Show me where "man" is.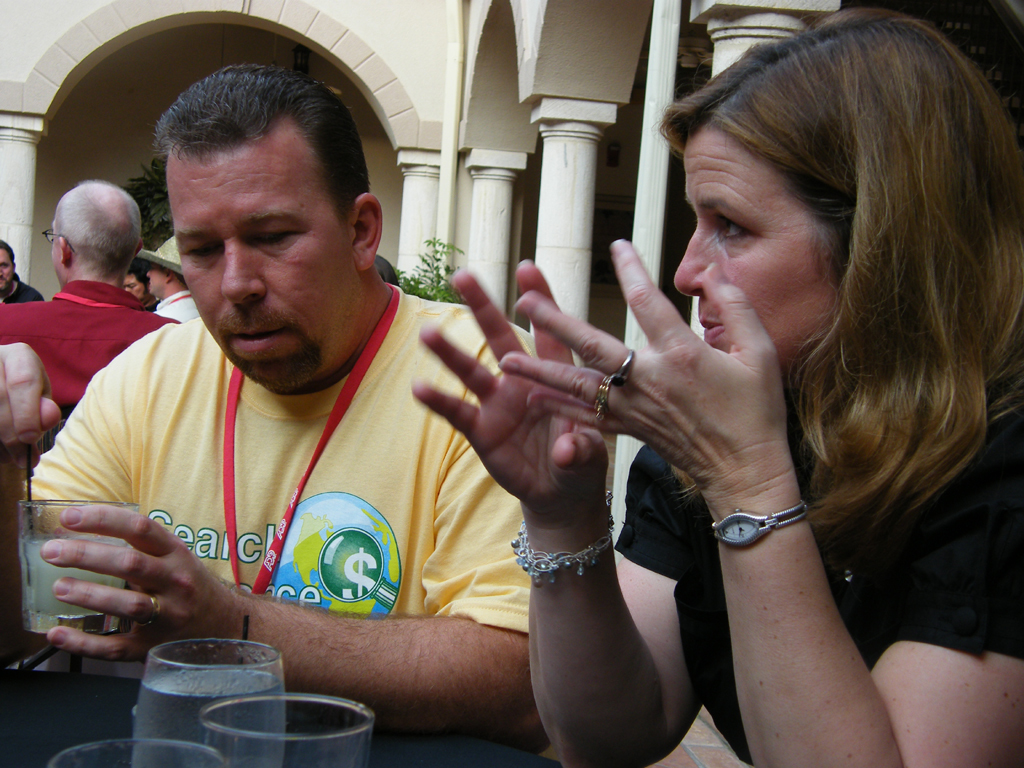
"man" is at <region>126, 278, 147, 297</region>.
